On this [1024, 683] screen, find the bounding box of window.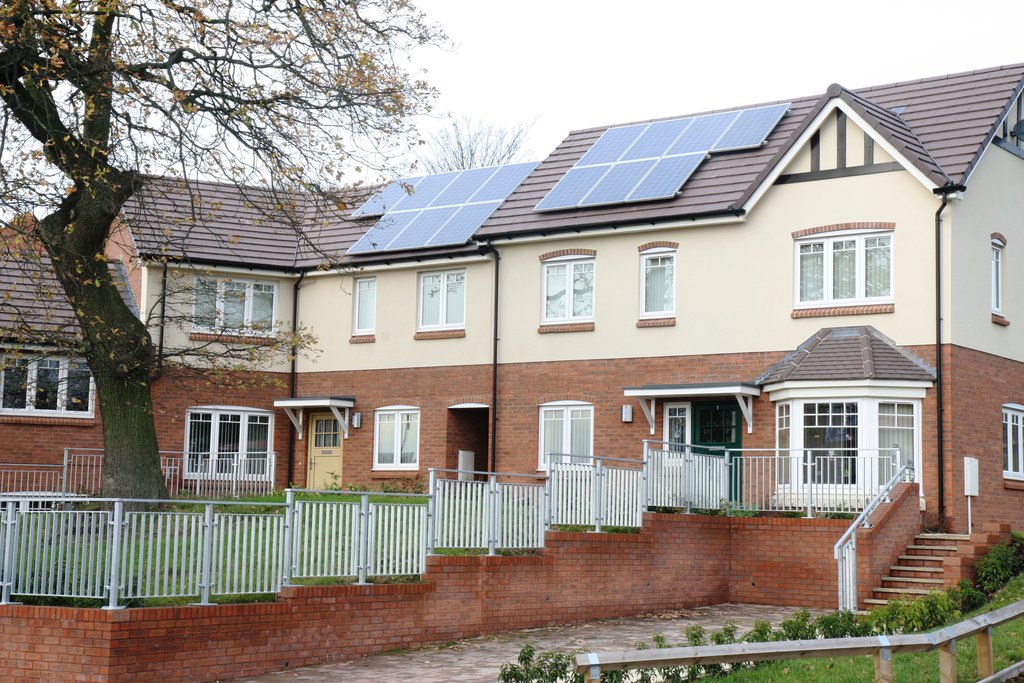
Bounding box: <bbox>369, 408, 421, 470</bbox>.
